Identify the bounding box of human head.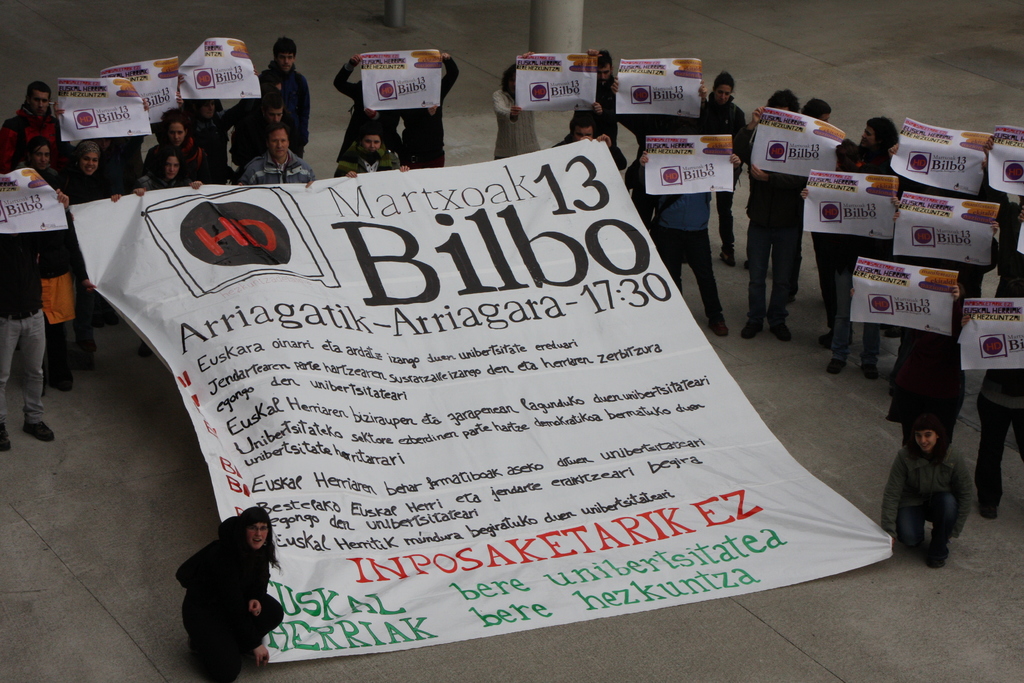
detection(803, 98, 829, 120).
